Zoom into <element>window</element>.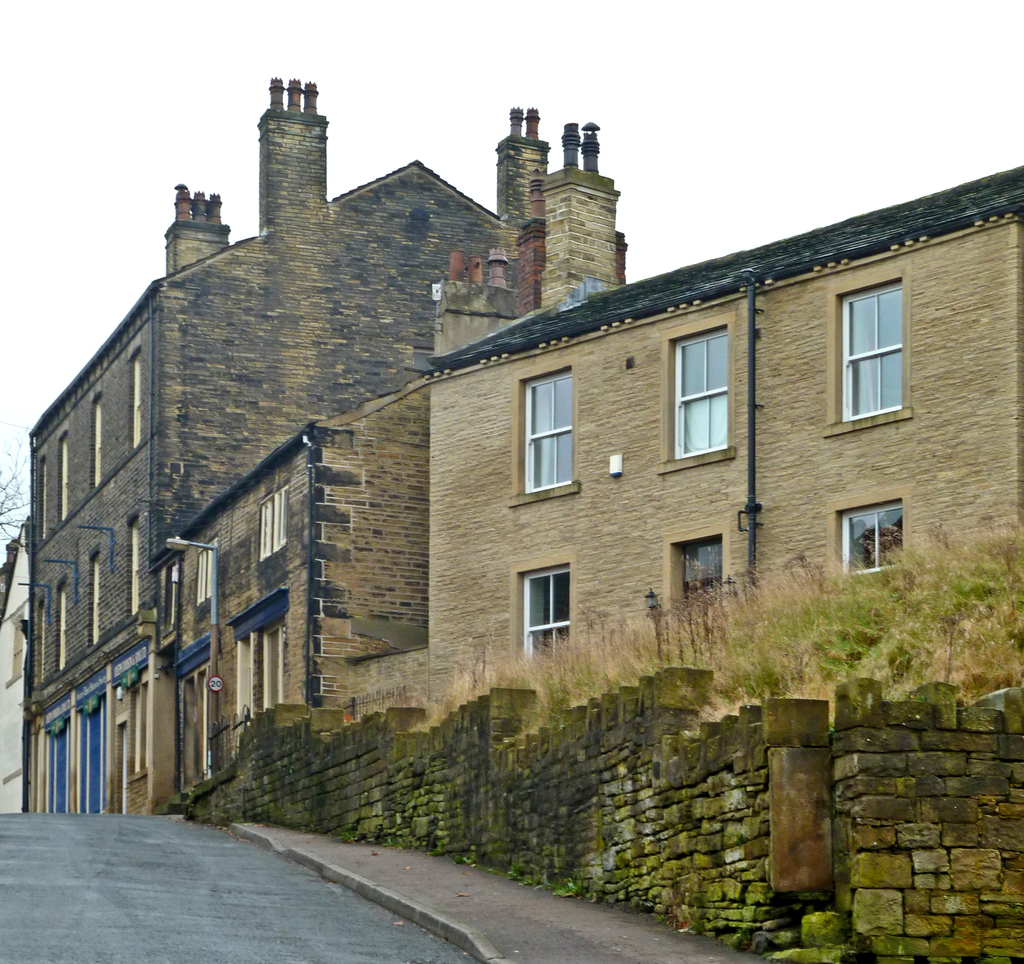
Zoom target: bbox=(828, 275, 906, 430).
